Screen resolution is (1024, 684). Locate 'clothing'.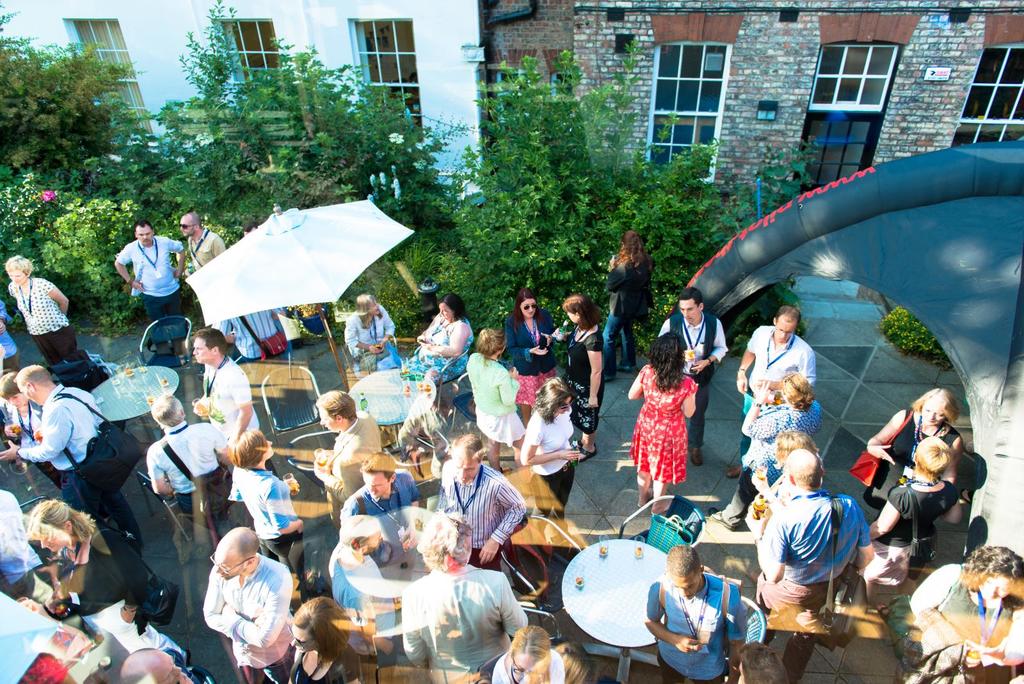
{"x1": 1, "y1": 393, "x2": 42, "y2": 451}.
